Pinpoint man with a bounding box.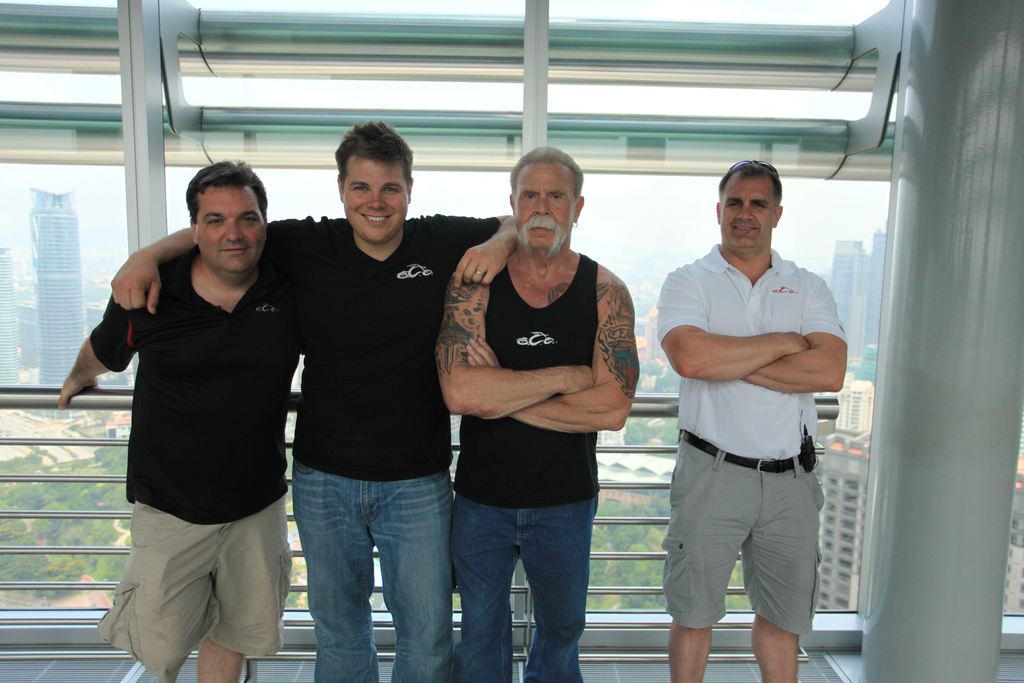
<box>56,158,313,682</box>.
